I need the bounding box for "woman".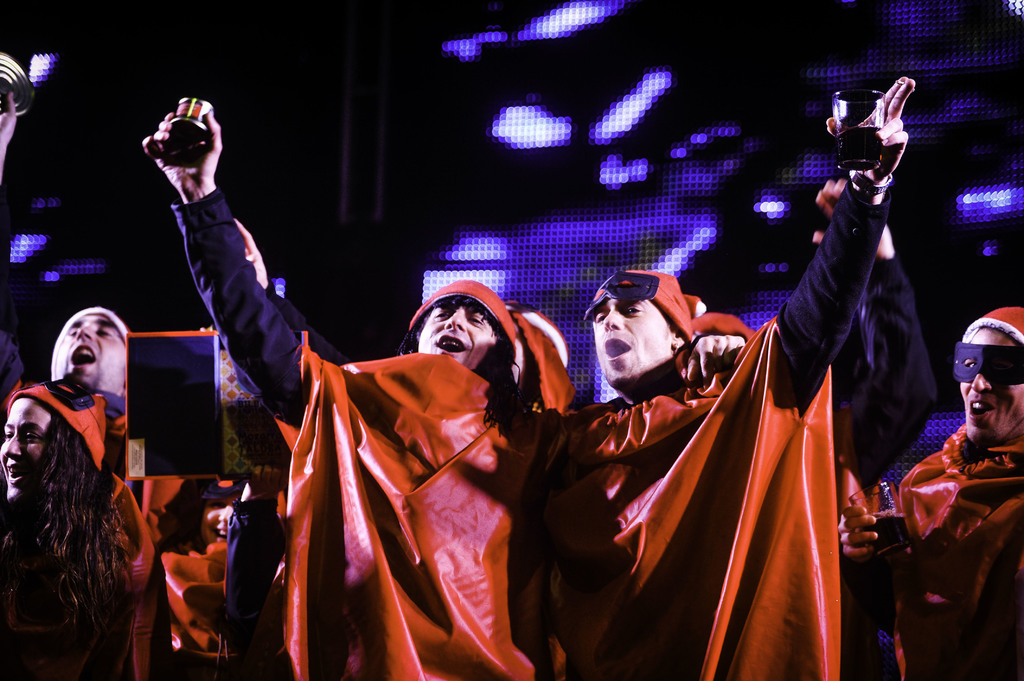
Here it is: {"left": 0, "top": 376, "right": 137, "bottom": 680}.
